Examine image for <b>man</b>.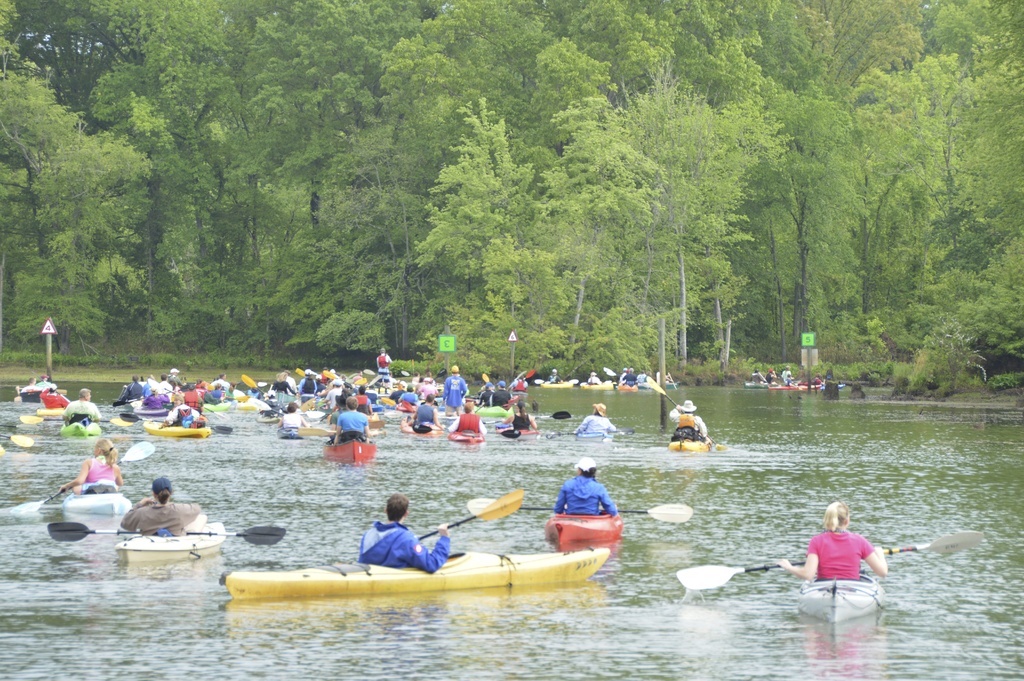
Examination result: bbox=[669, 400, 706, 439].
